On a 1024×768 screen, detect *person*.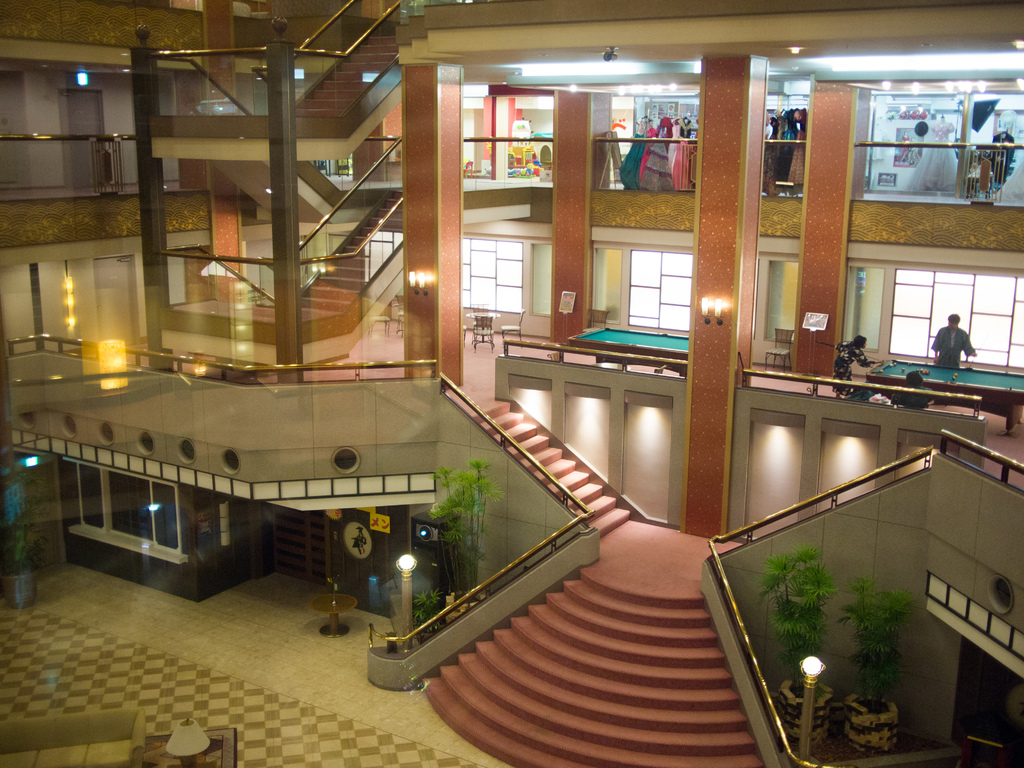
[845,333,882,393].
